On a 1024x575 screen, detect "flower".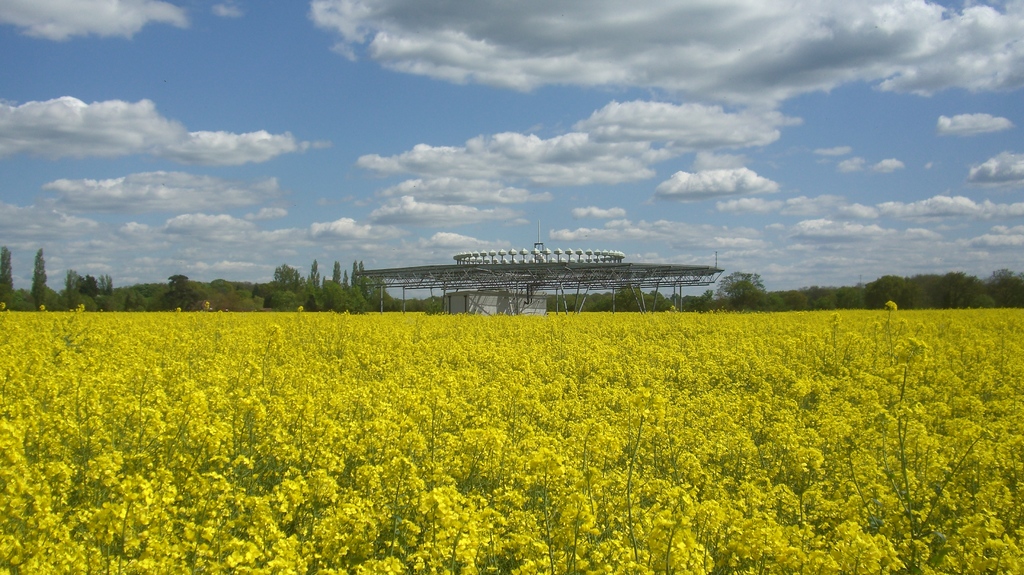
295:304:303:311.
